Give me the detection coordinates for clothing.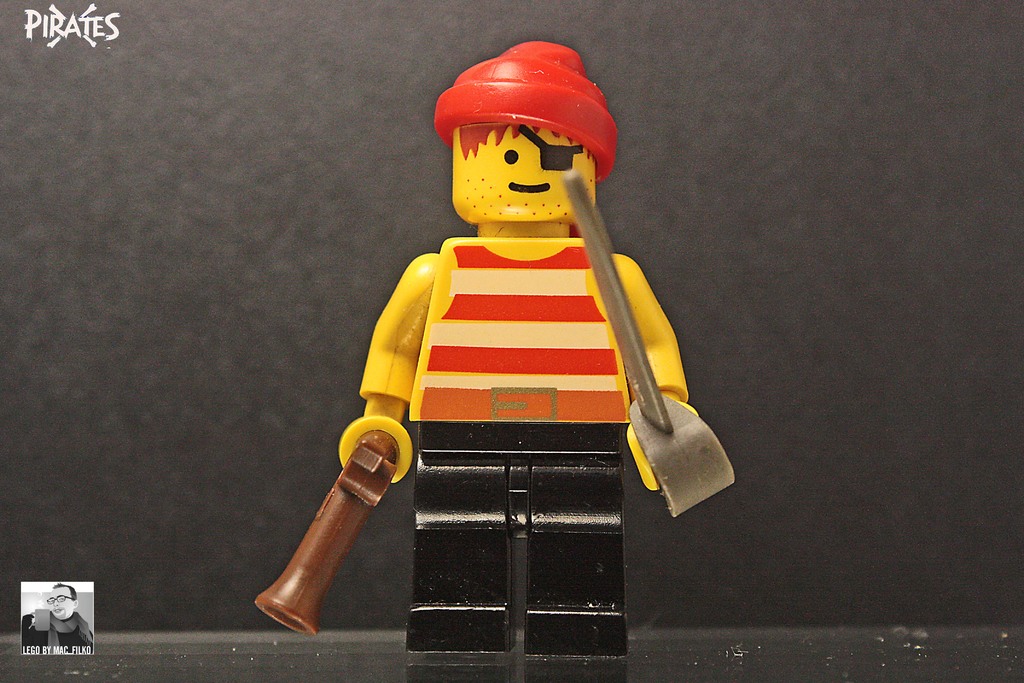
(x1=417, y1=238, x2=630, y2=424).
